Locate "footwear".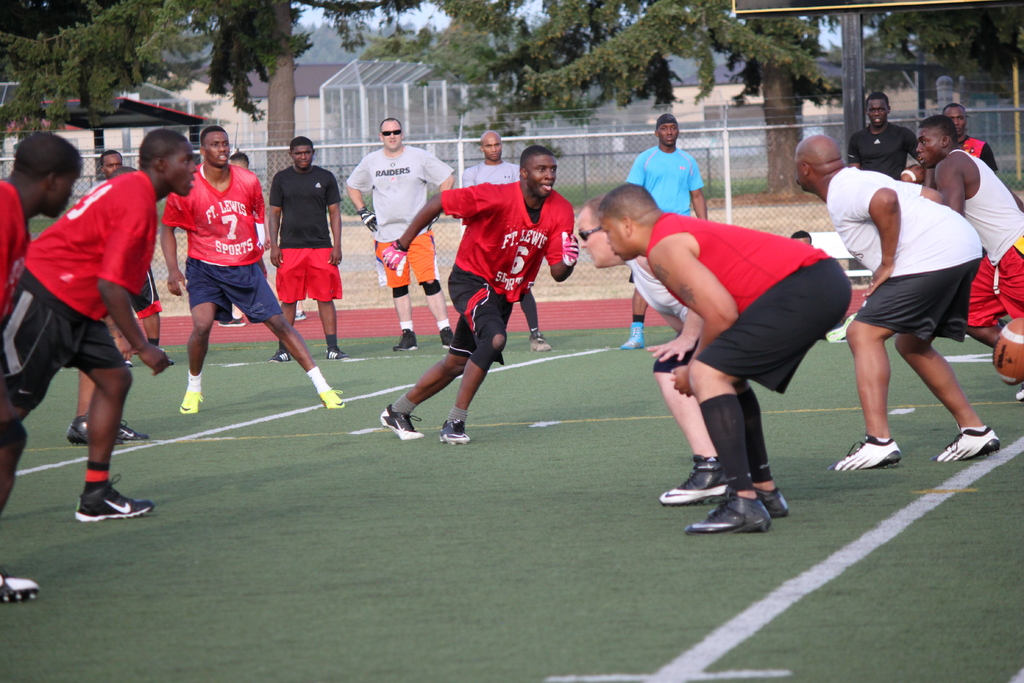
Bounding box: (324, 383, 339, 403).
